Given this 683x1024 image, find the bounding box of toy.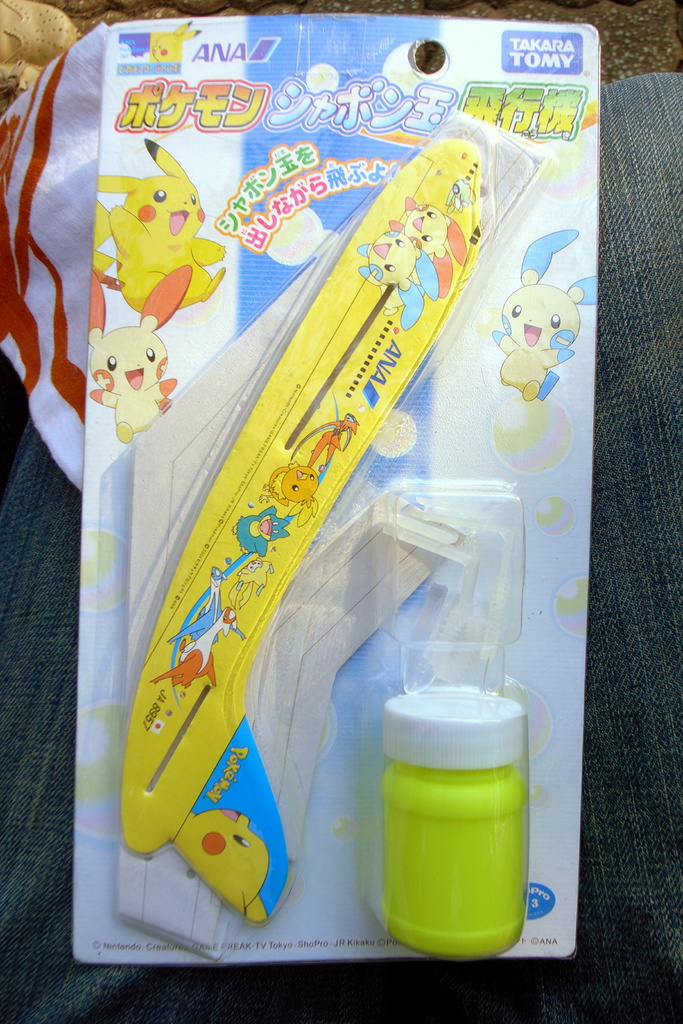
{"x1": 405, "y1": 196, "x2": 475, "y2": 295}.
